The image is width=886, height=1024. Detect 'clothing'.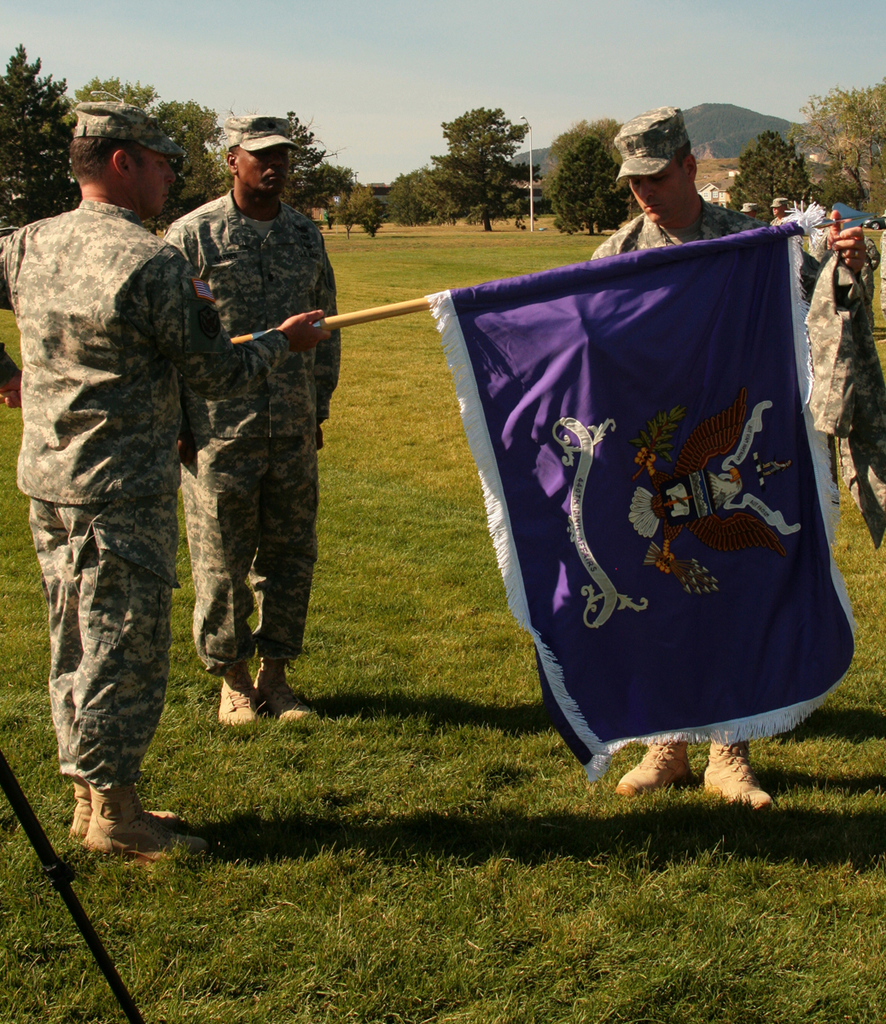
Detection: 589 195 819 309.
